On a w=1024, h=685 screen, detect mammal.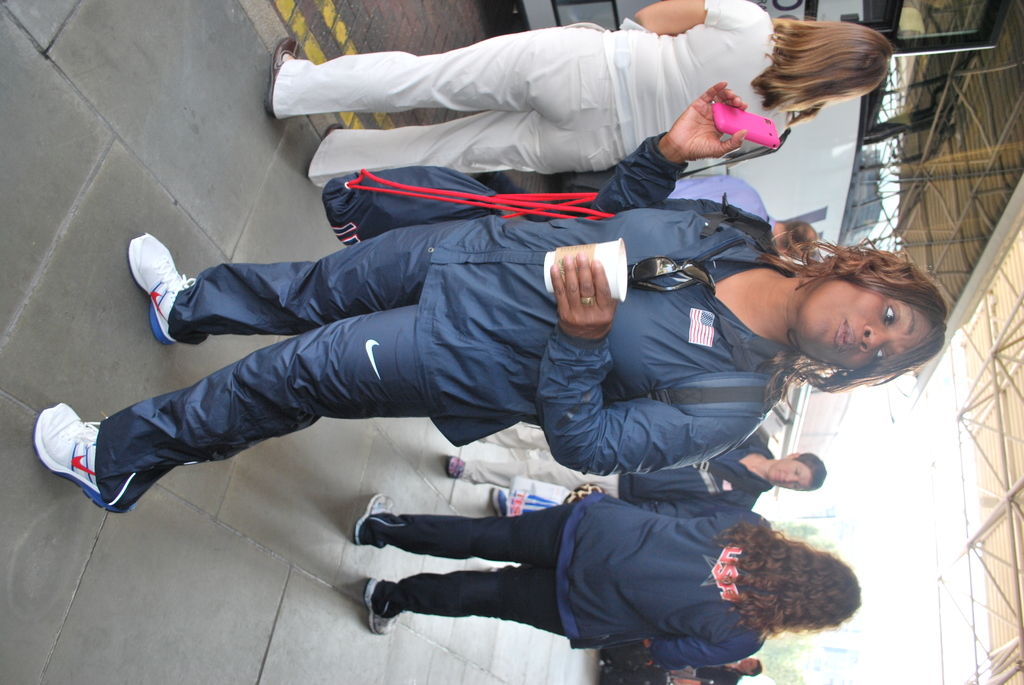
box=[351, 488, 869, 668].
